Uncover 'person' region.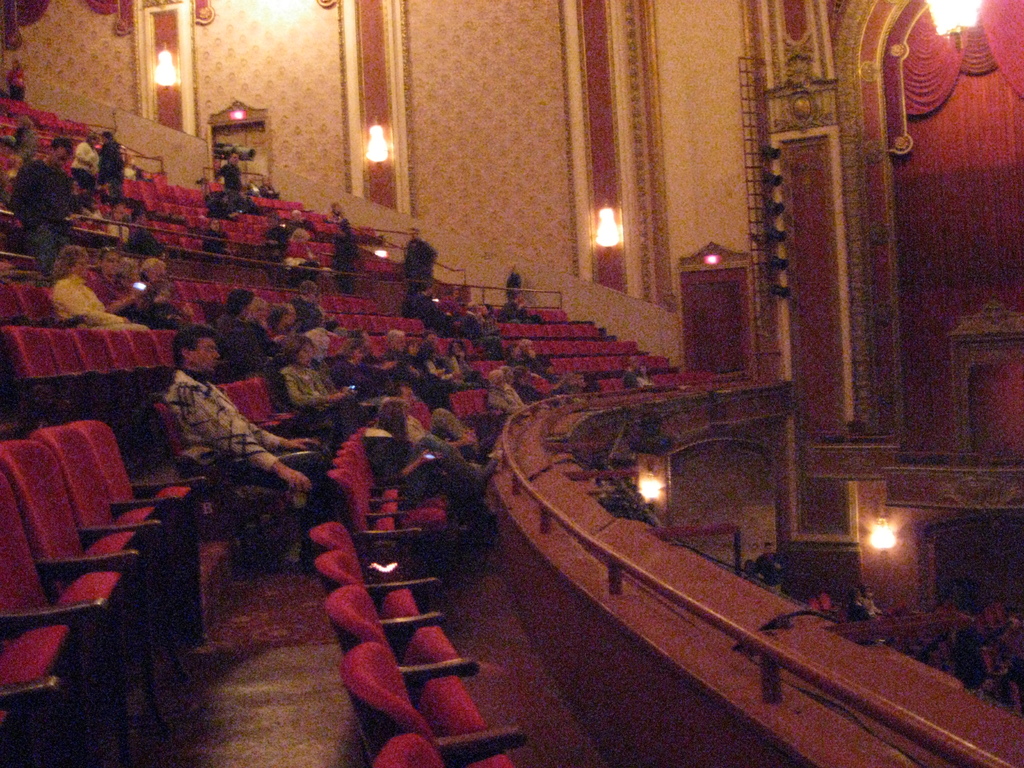
Uncovered: 99:237:141:304.
